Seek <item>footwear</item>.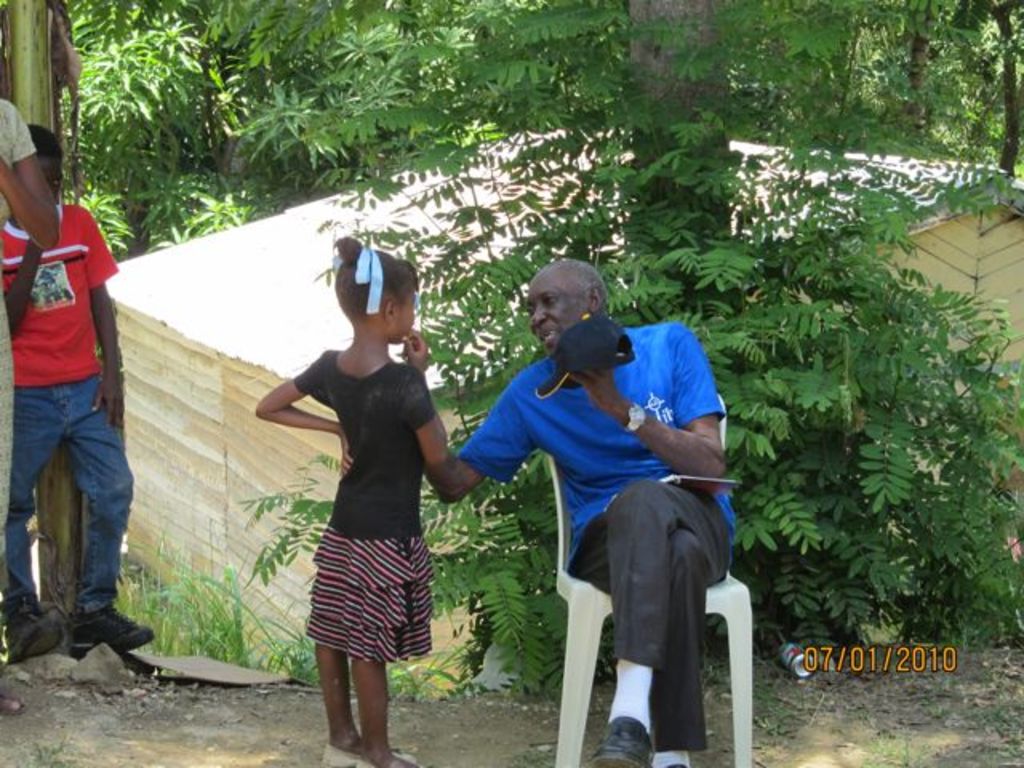
BBox(325, 747, 355, 766).
